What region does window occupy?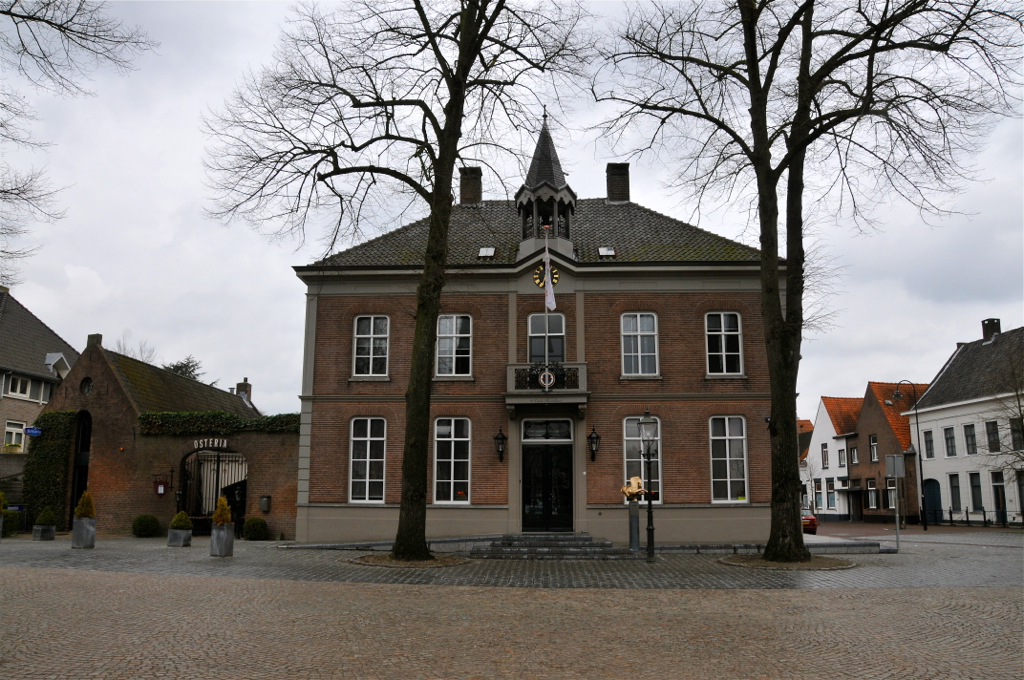
(left=331, top=413, right=386, bottom=503).
